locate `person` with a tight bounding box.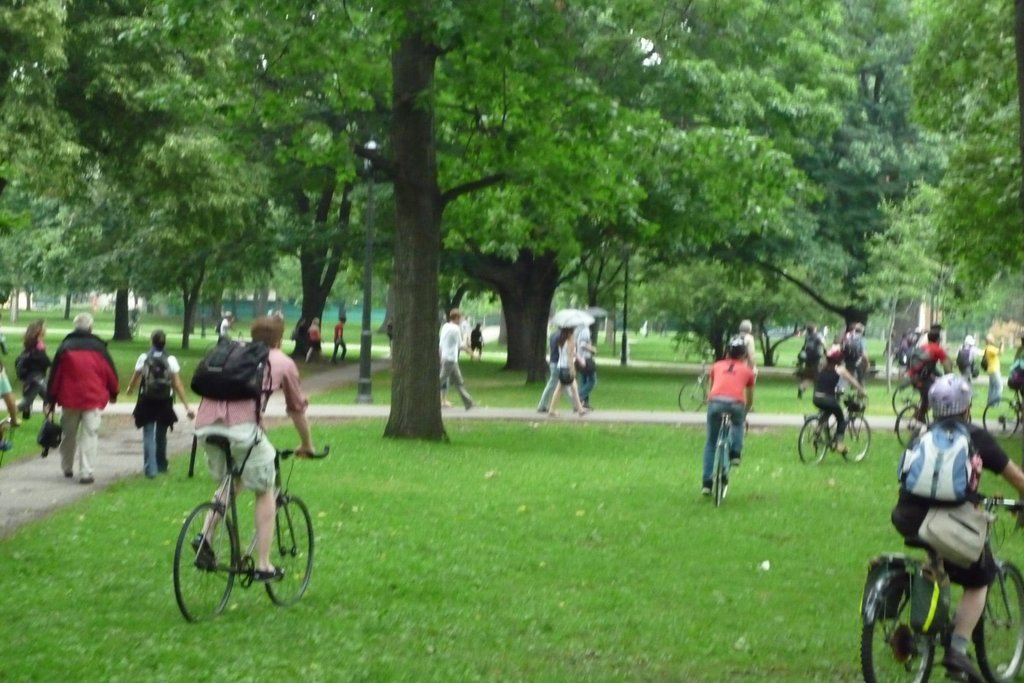
bbox(722, 323, 772, 375).
